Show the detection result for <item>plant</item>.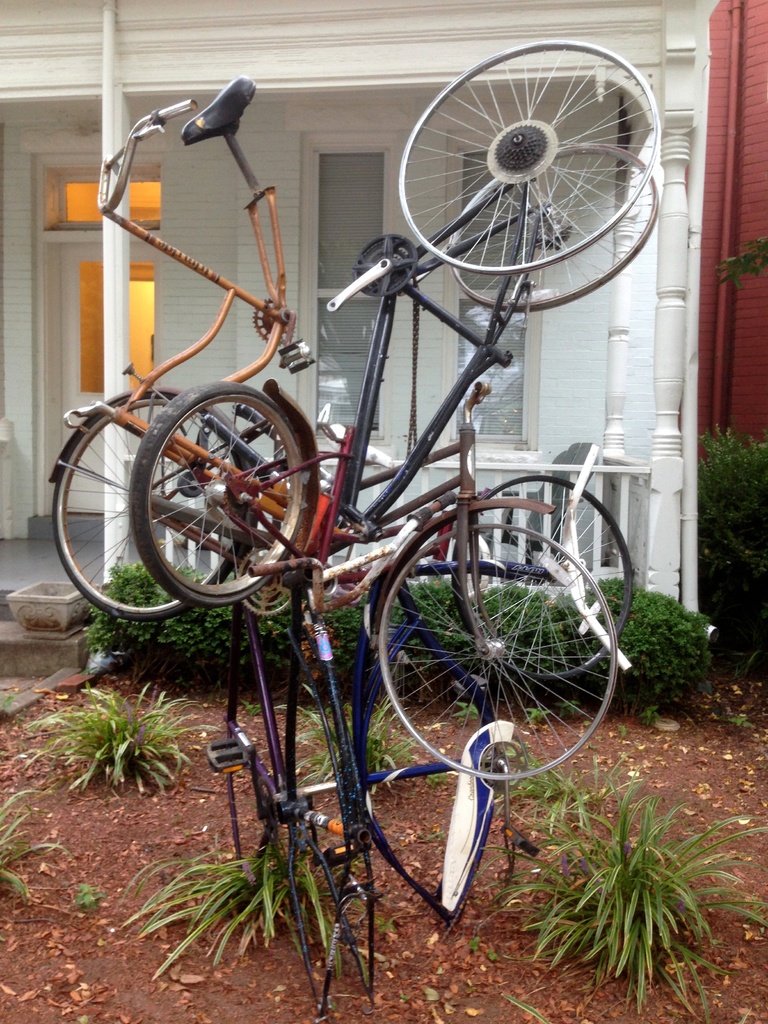
(495,776,767,1013).
